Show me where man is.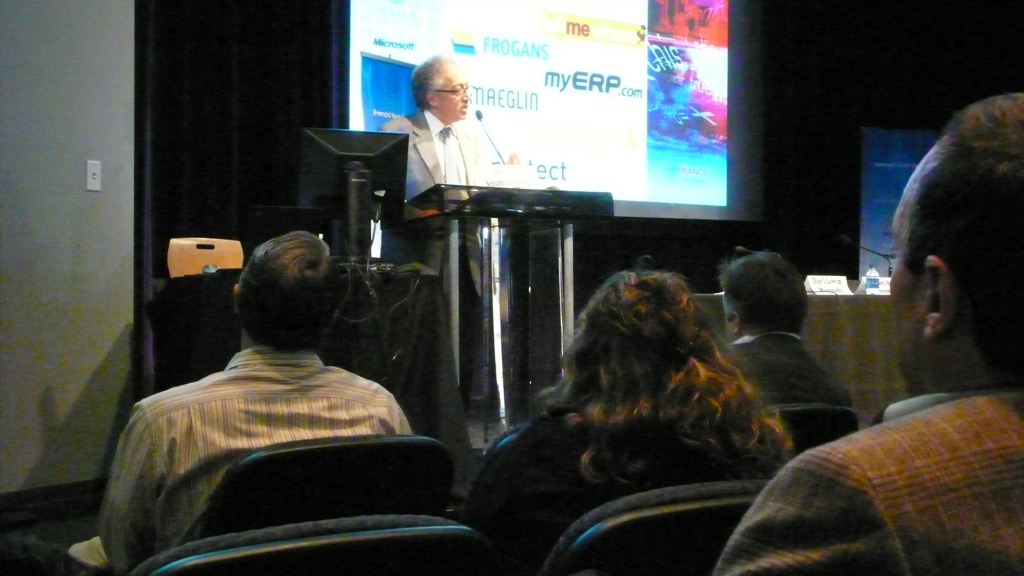
man is at {"left": 709, "top": 91, "right": 1023, "bottom": 575}.
